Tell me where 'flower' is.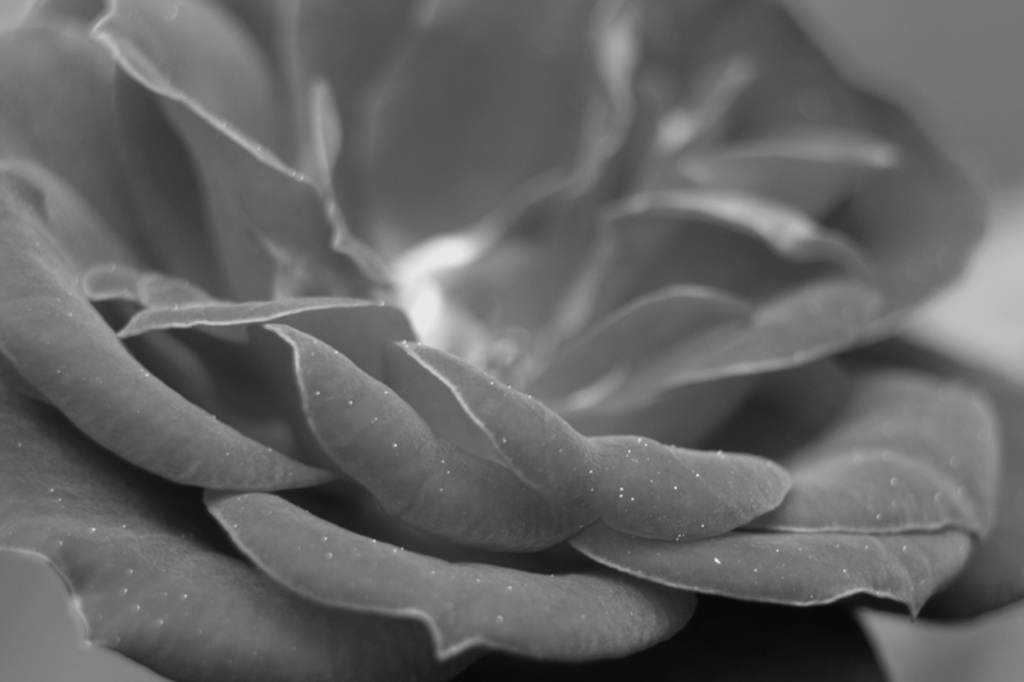
'flower' is at x1=0 y1=91 x2=1023 y2=674.
